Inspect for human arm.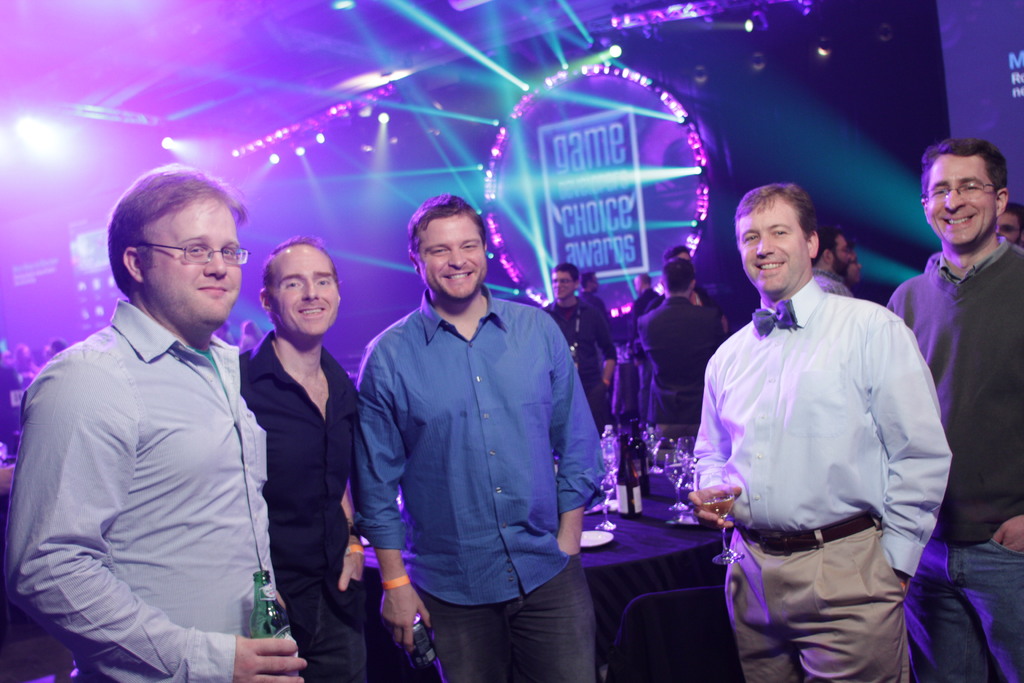
Inspection: <bbox>545, 310, 612, 570</bbox>.
